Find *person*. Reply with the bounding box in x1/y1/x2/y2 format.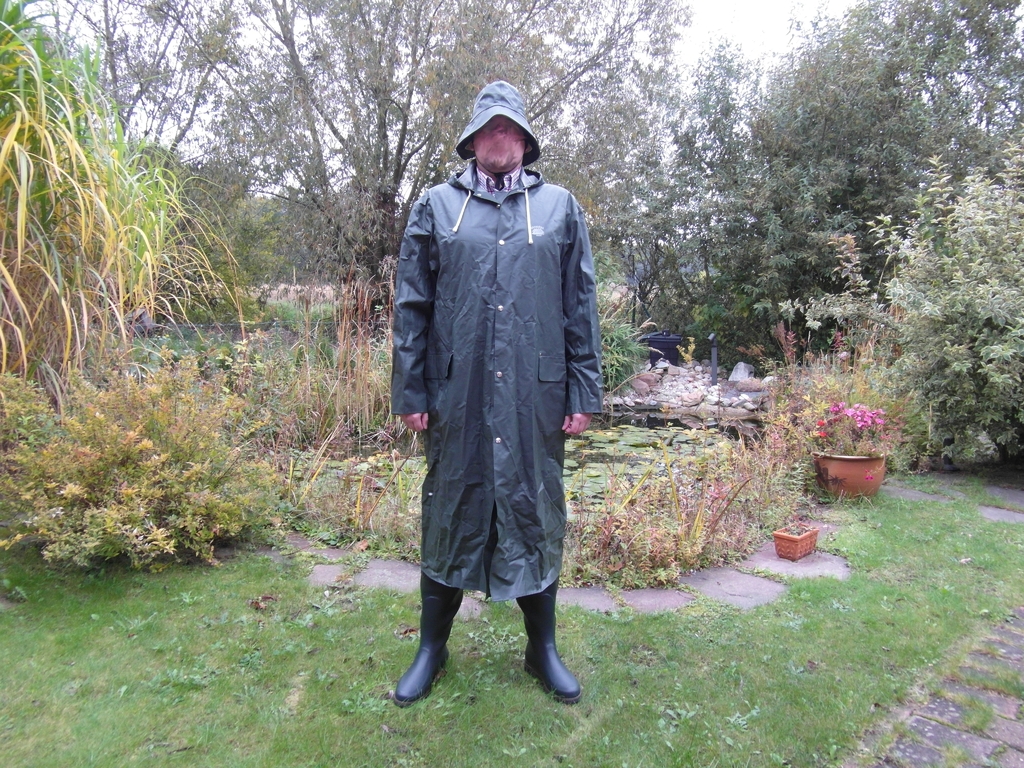
381/81/605/727.
